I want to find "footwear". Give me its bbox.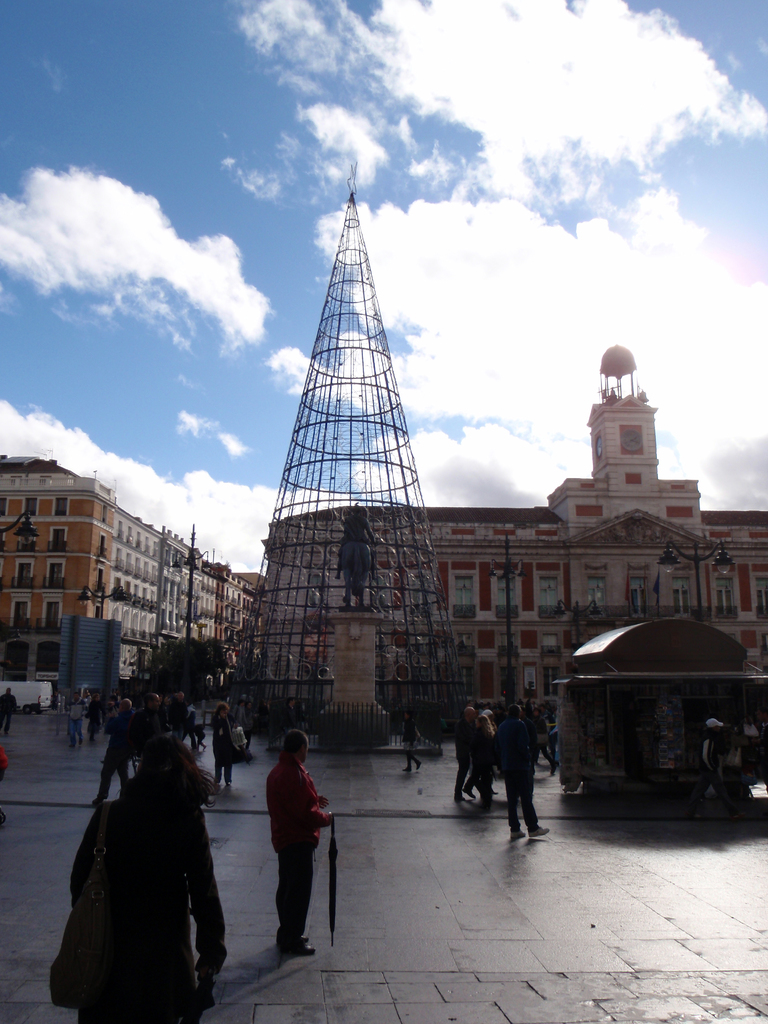
<bbox>508, 824, 527, 841</bbox>.
